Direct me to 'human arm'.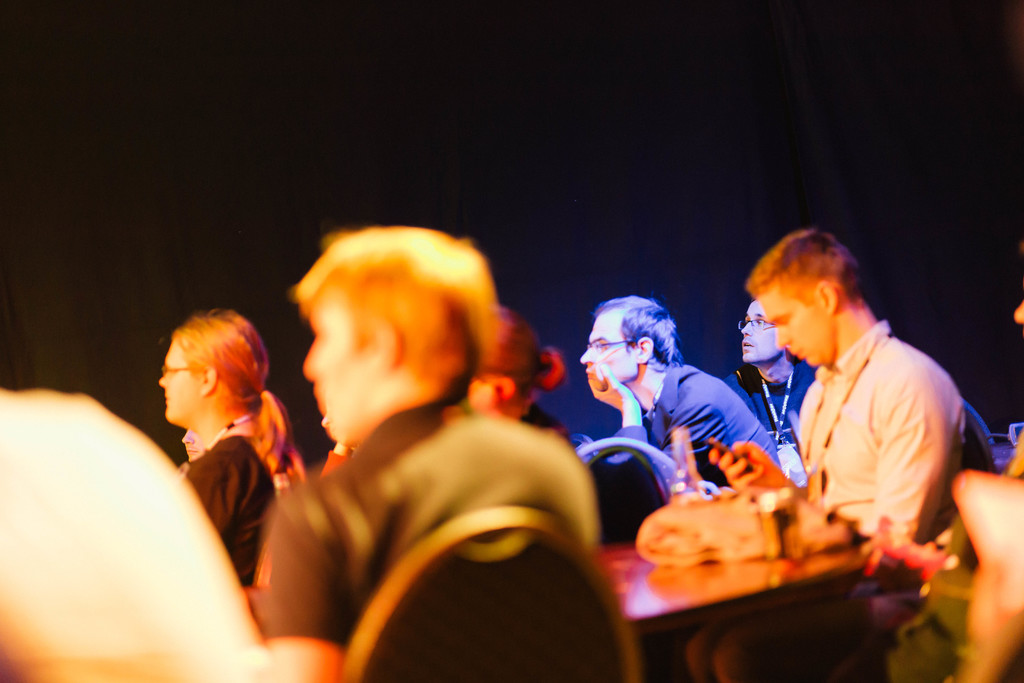
Direction: 180:450:251:536.
